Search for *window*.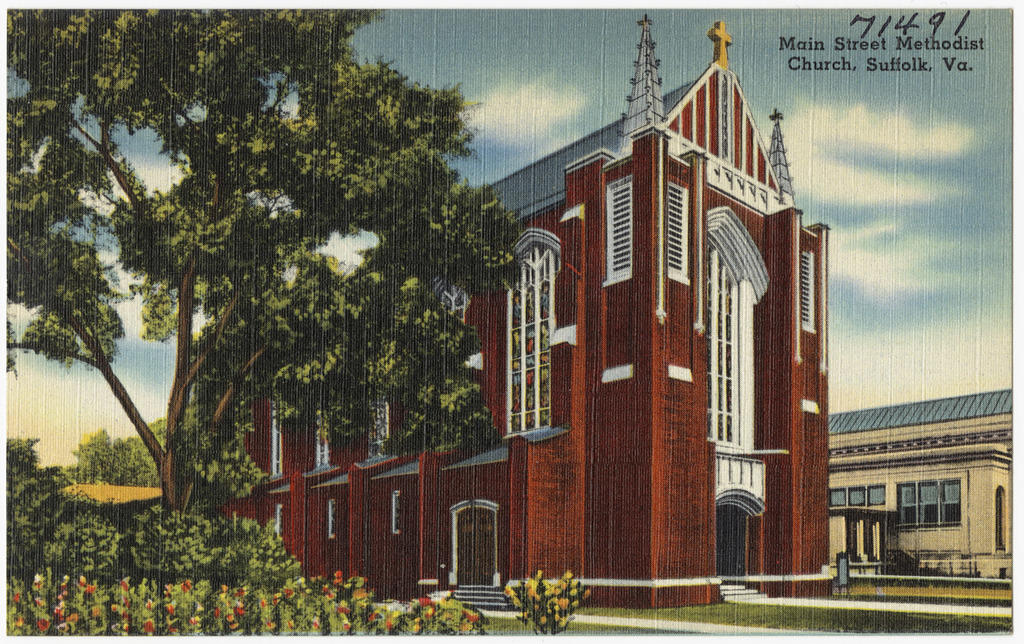
Found at <box>388,490,407,533</box>.
